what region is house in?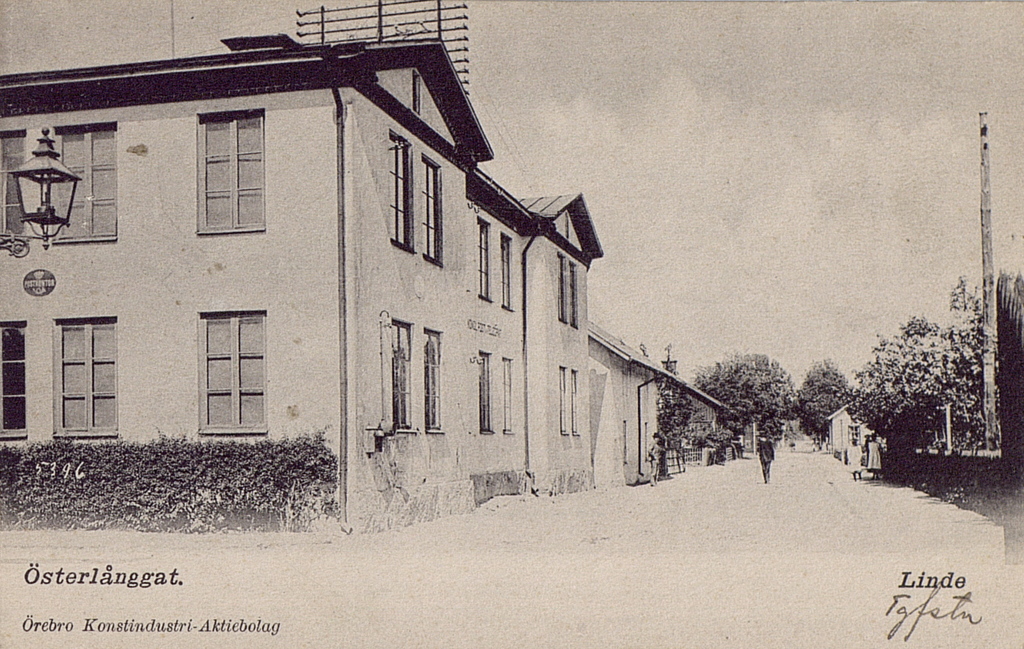
824:395:902:456.
